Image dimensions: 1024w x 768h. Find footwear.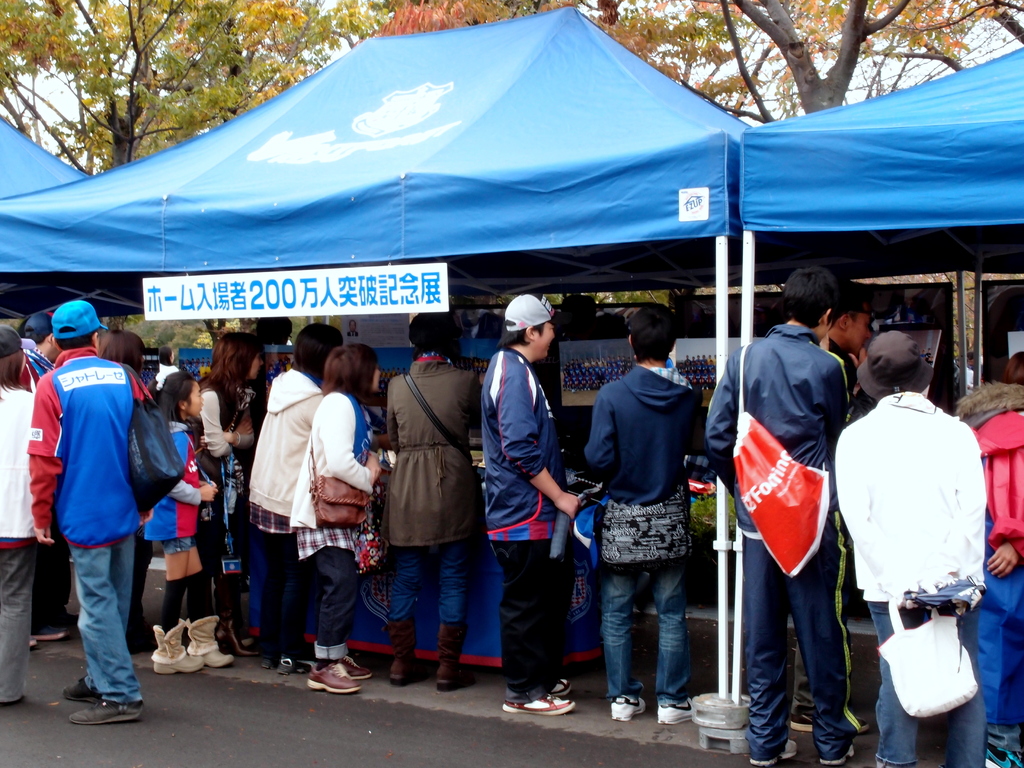
crop(791, 714, 865, 730).
